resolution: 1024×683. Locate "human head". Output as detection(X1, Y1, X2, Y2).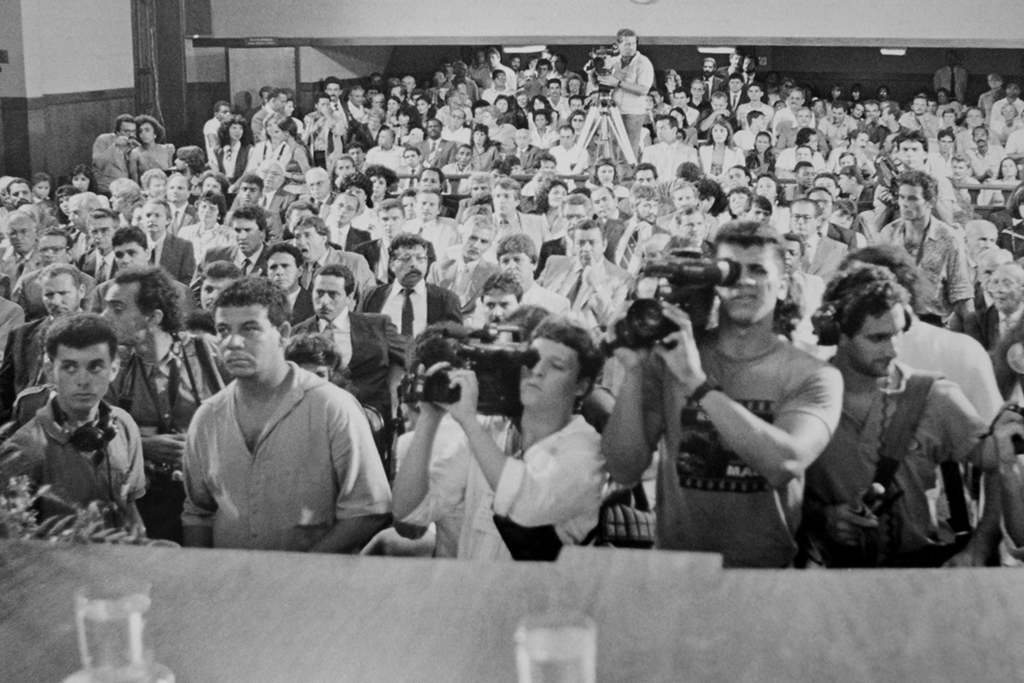
detection(37, 226, 73, 270).
